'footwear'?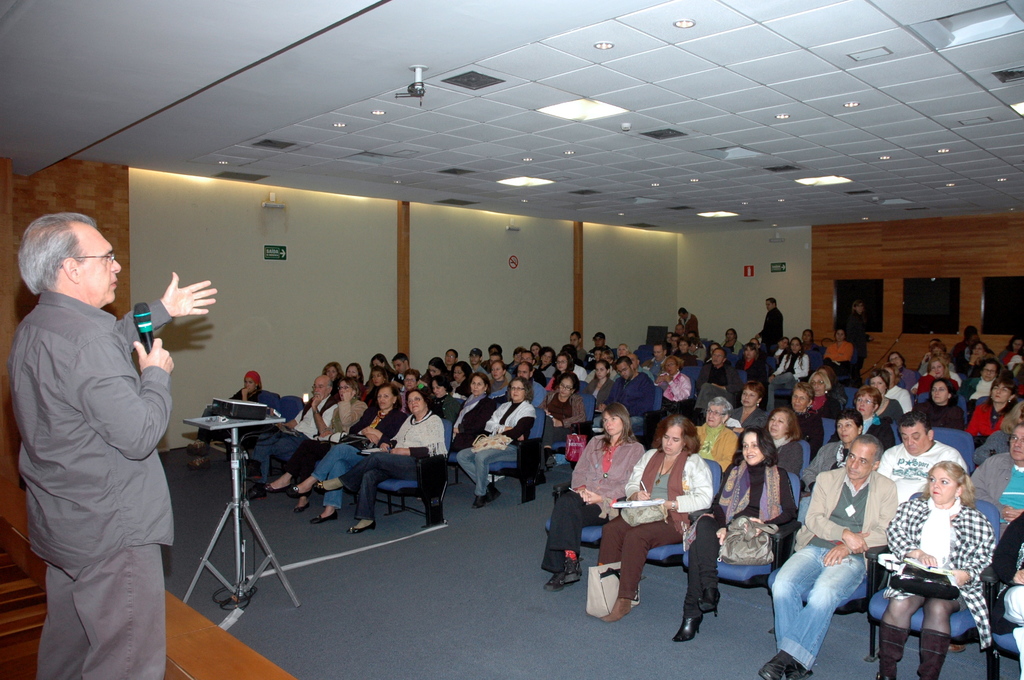
region(491, 486, 500, 499)
